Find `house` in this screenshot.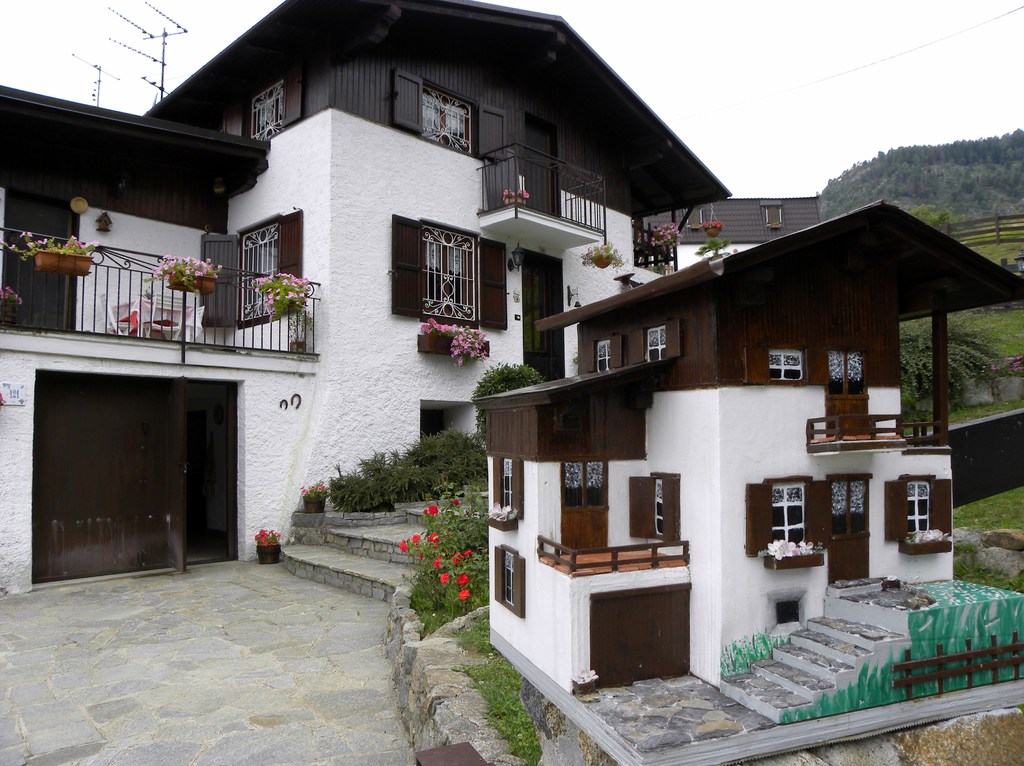
The bounding box for `house` is 0 0 738 601.
